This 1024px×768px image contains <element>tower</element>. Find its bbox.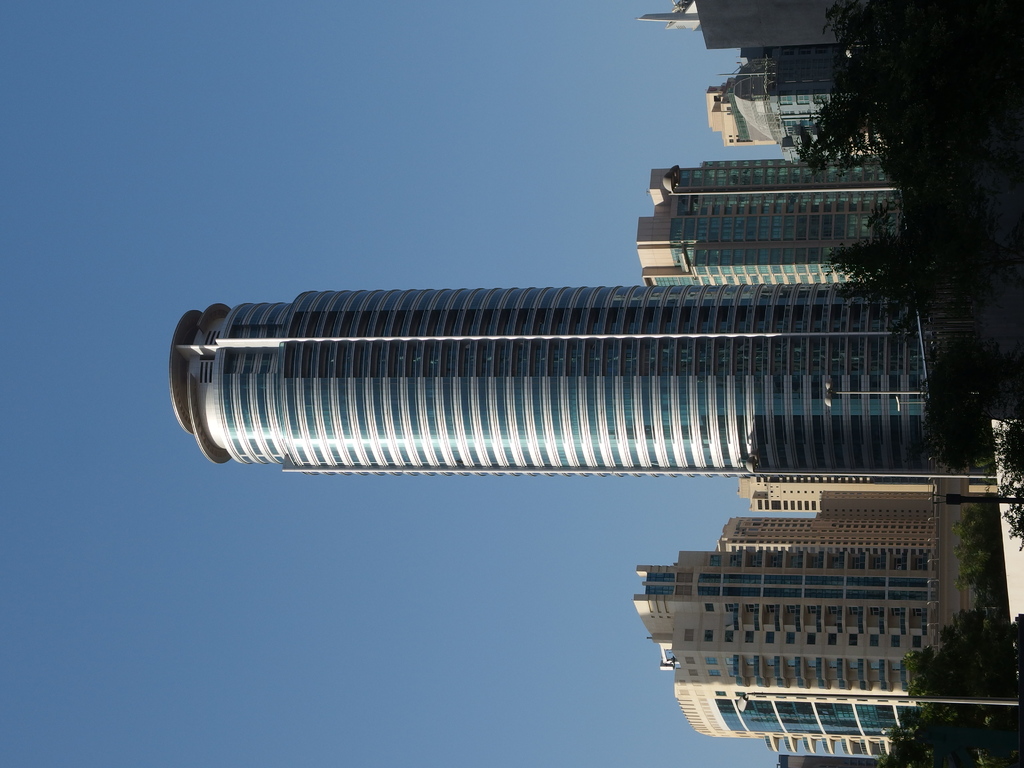
pyautogui.locateOnScreen(112, 234, 1023, 514).
